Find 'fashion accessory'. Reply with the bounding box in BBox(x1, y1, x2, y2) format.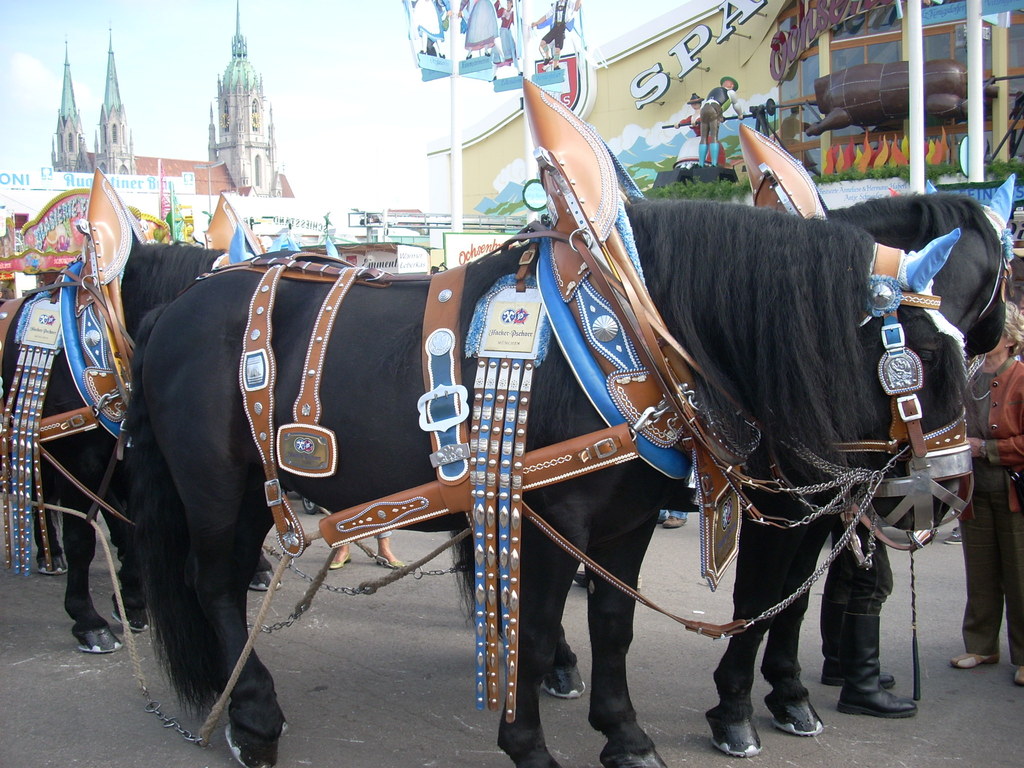
BBox(1016, 669, 1023, 685).
